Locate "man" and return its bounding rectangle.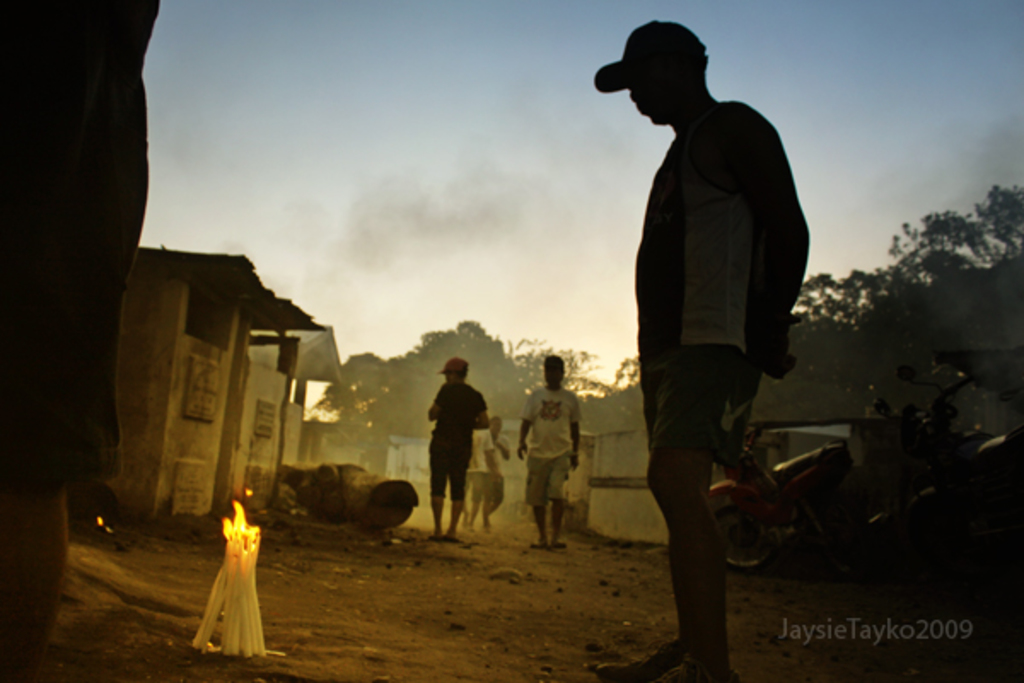
locate(464, 406, 498, 521).
